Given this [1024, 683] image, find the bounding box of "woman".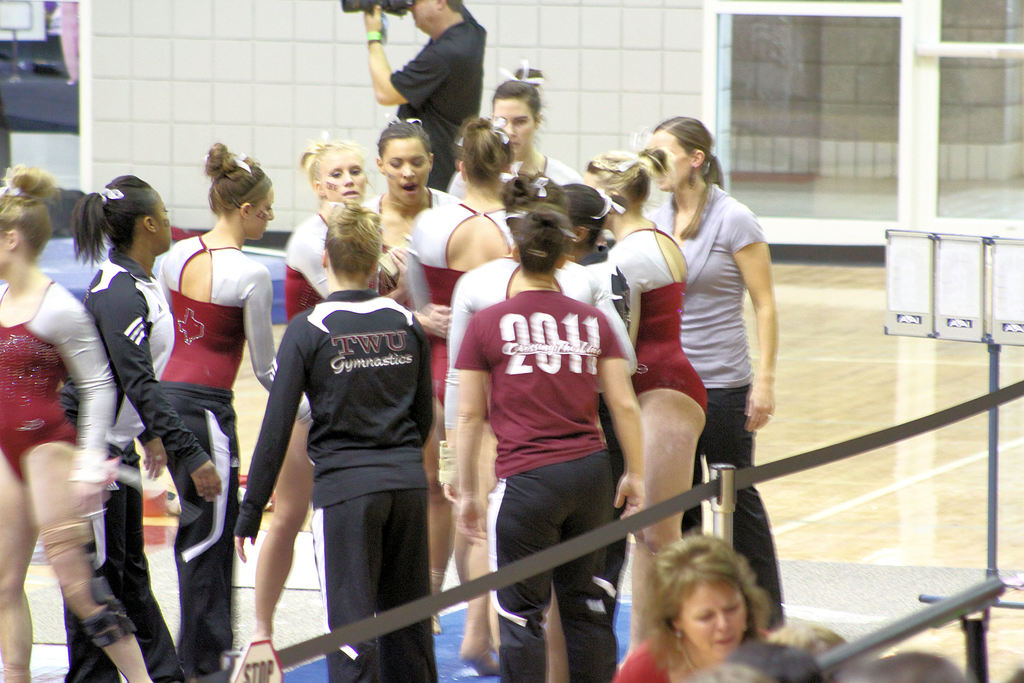
[64, 173, 220, 682].
